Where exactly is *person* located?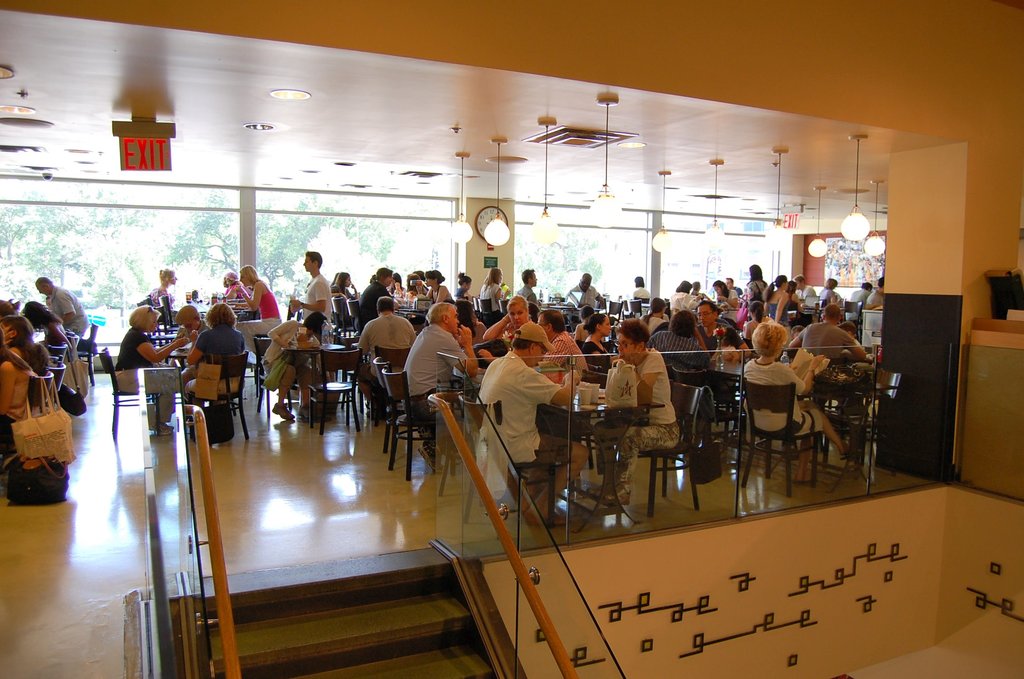
Its bounding box is crop(0, 304, 39, 359).
